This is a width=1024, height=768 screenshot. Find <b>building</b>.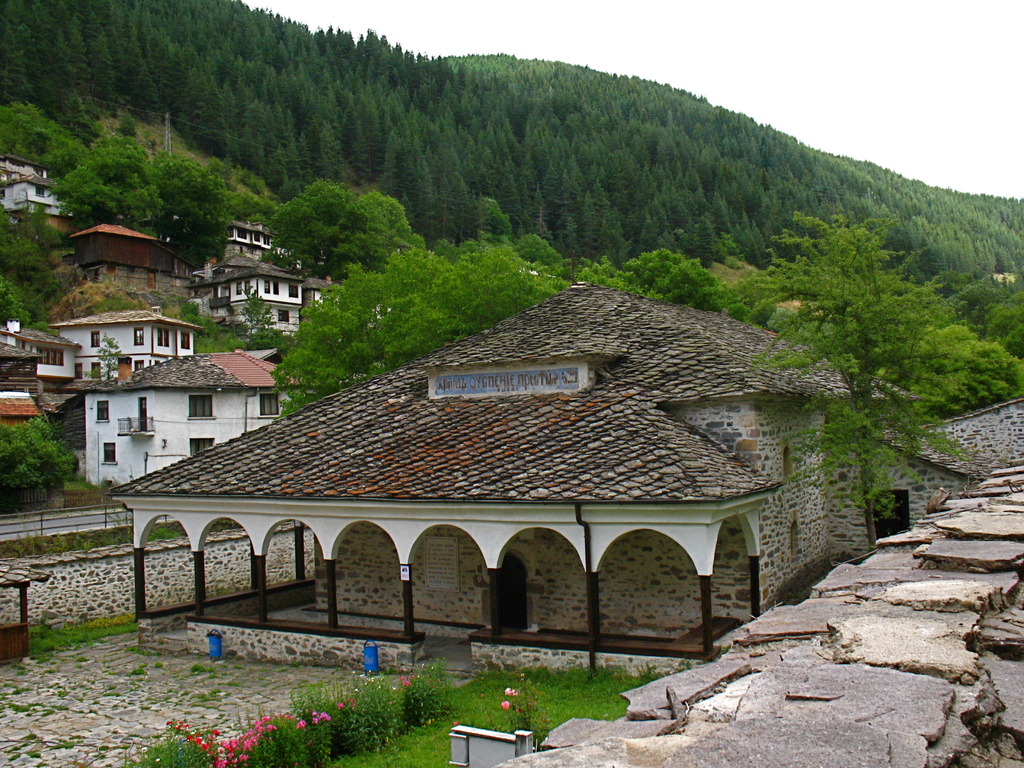
Bounding box: <region>81, 344, 308, 491</region>.
